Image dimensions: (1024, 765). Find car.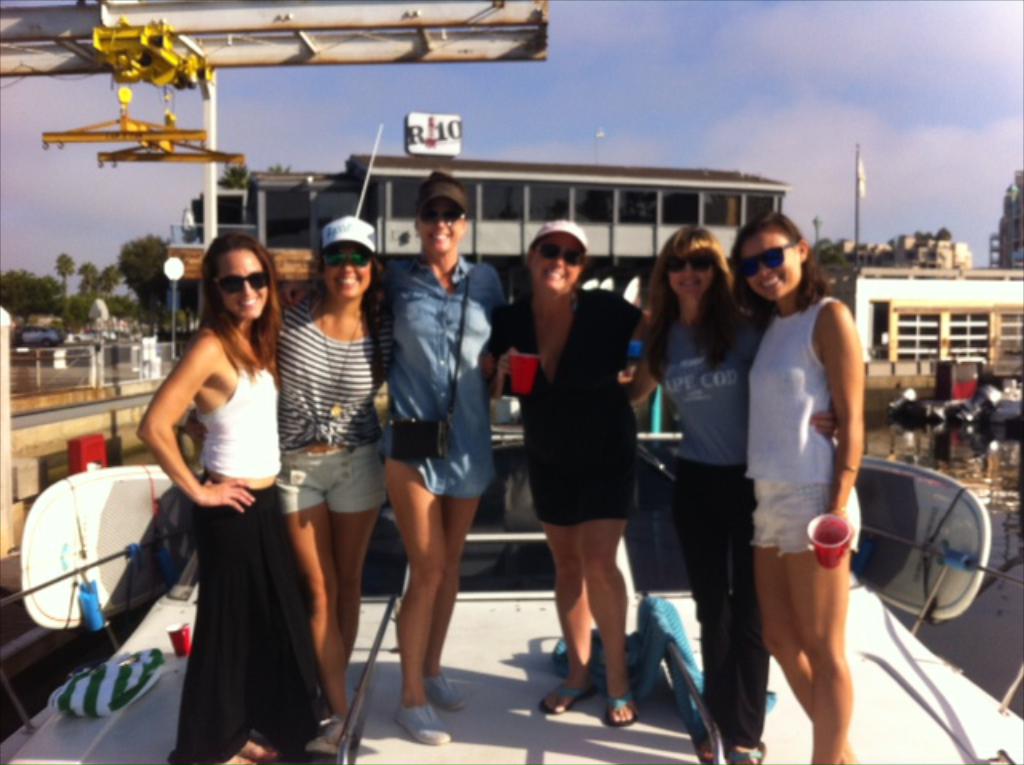
Rect(69, 328, 117, 344).
